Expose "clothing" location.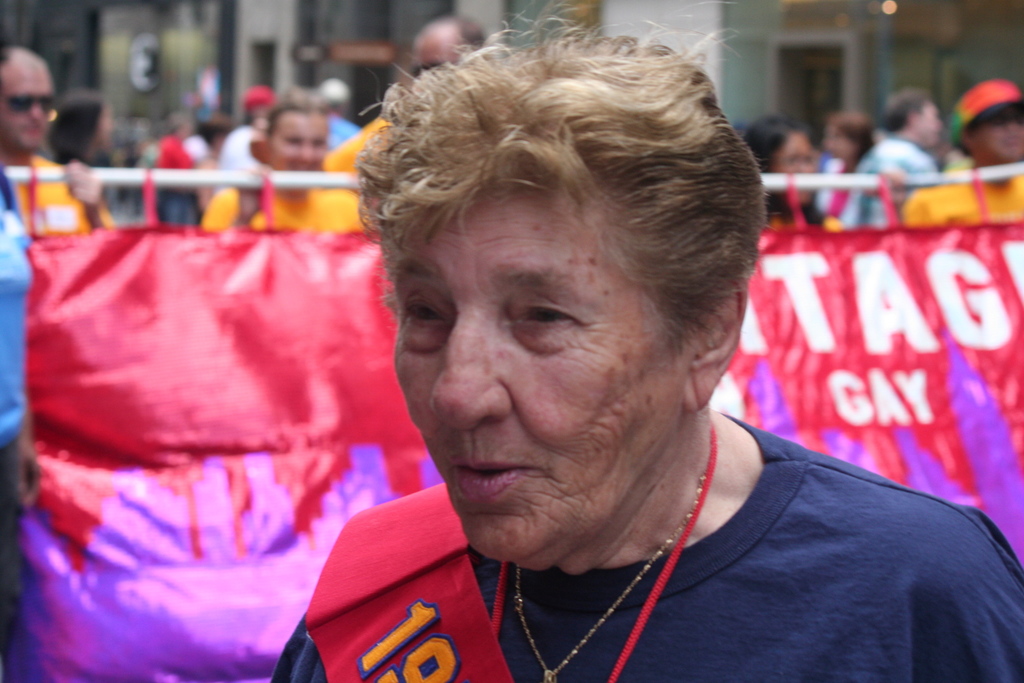
Exposed at {"x1": 0, "y1": 168, "x2": 31, "y2": 636}.
